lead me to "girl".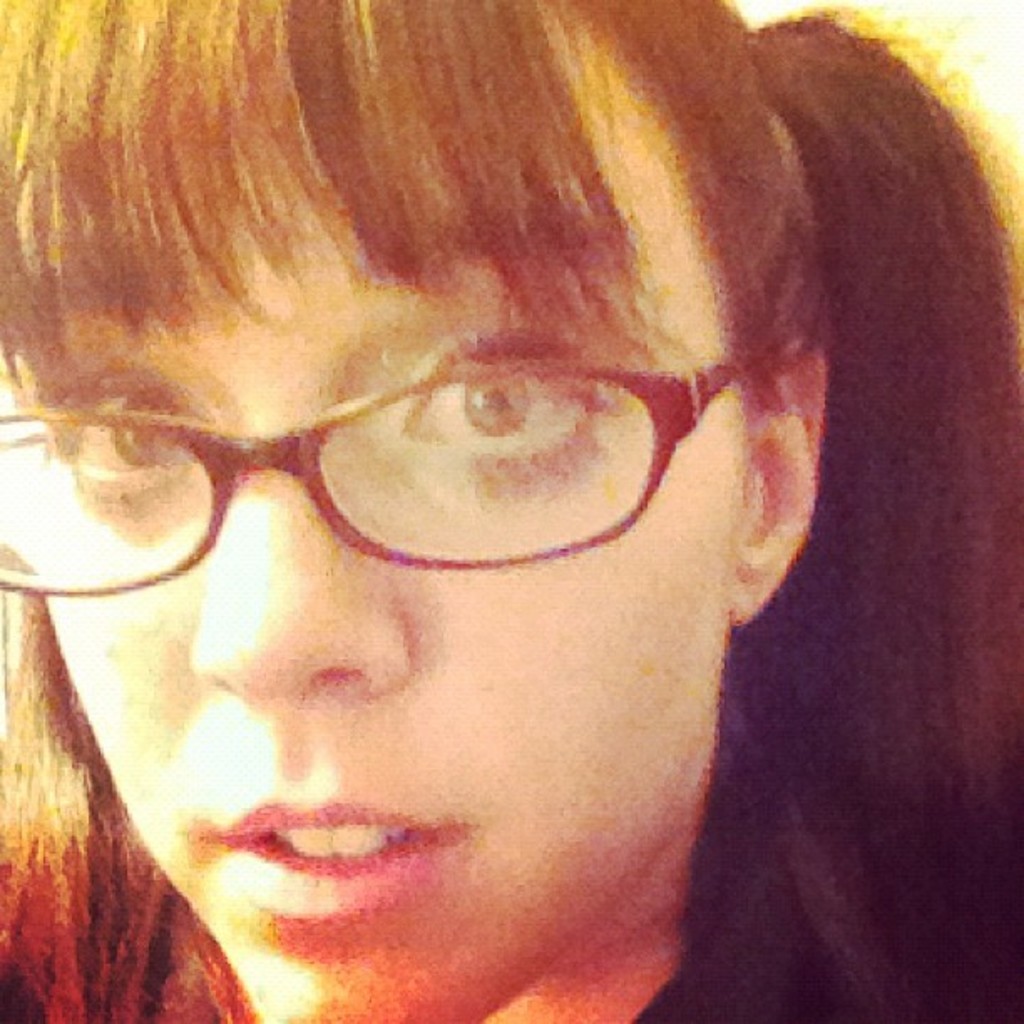
Lead to x1=0, y1=0, x2=1022, y2=1022.
